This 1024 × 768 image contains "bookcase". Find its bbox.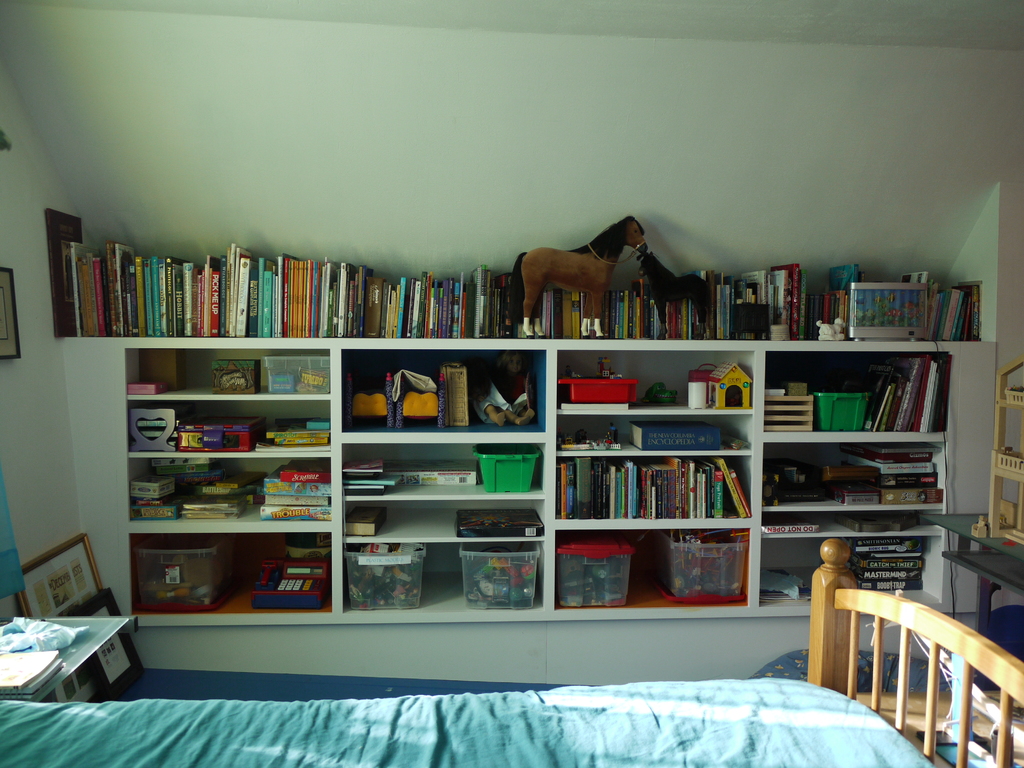
25, 199, 987, 684.
